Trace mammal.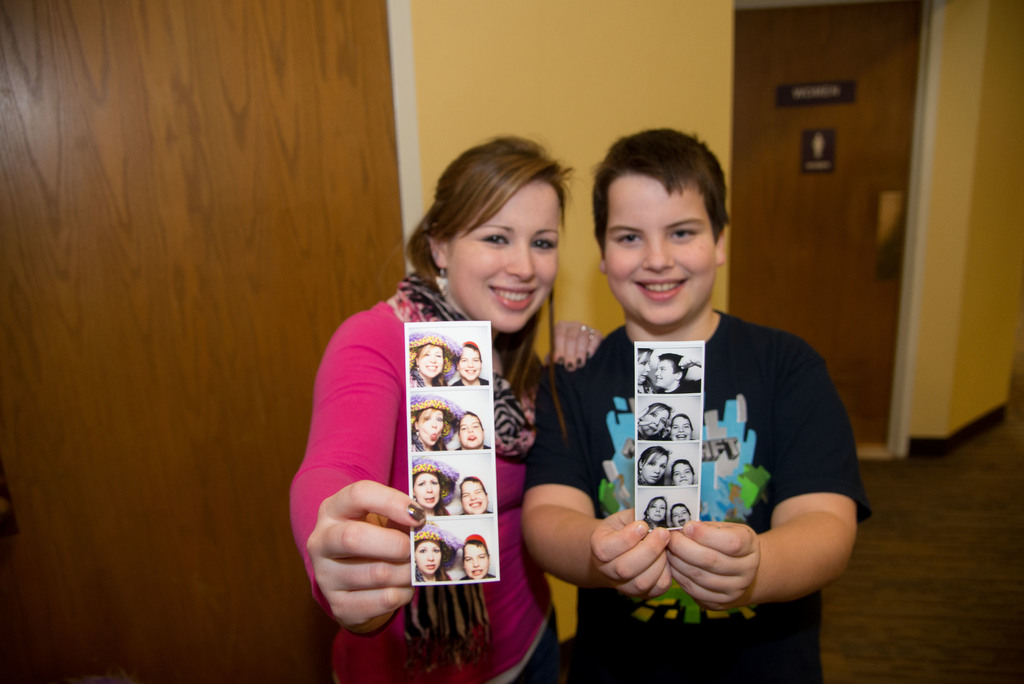
Traced to box(409, 394, 464, 449).
